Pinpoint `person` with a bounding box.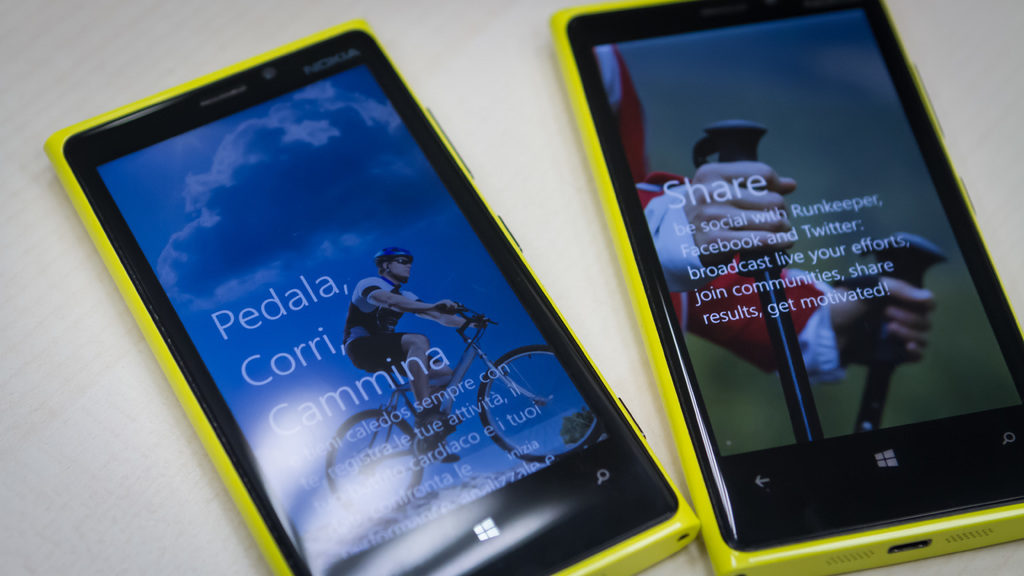
(left=351, top=234, right=458, bottom=467).
